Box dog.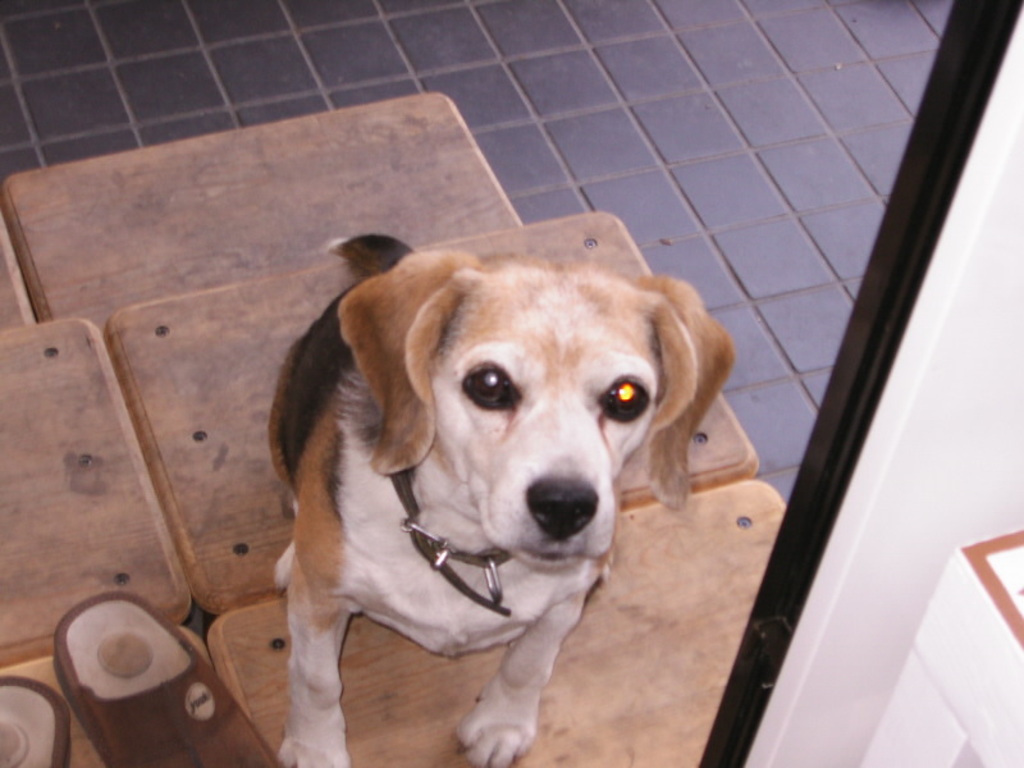
(left=262, top=230, right=737, bottom=767).
